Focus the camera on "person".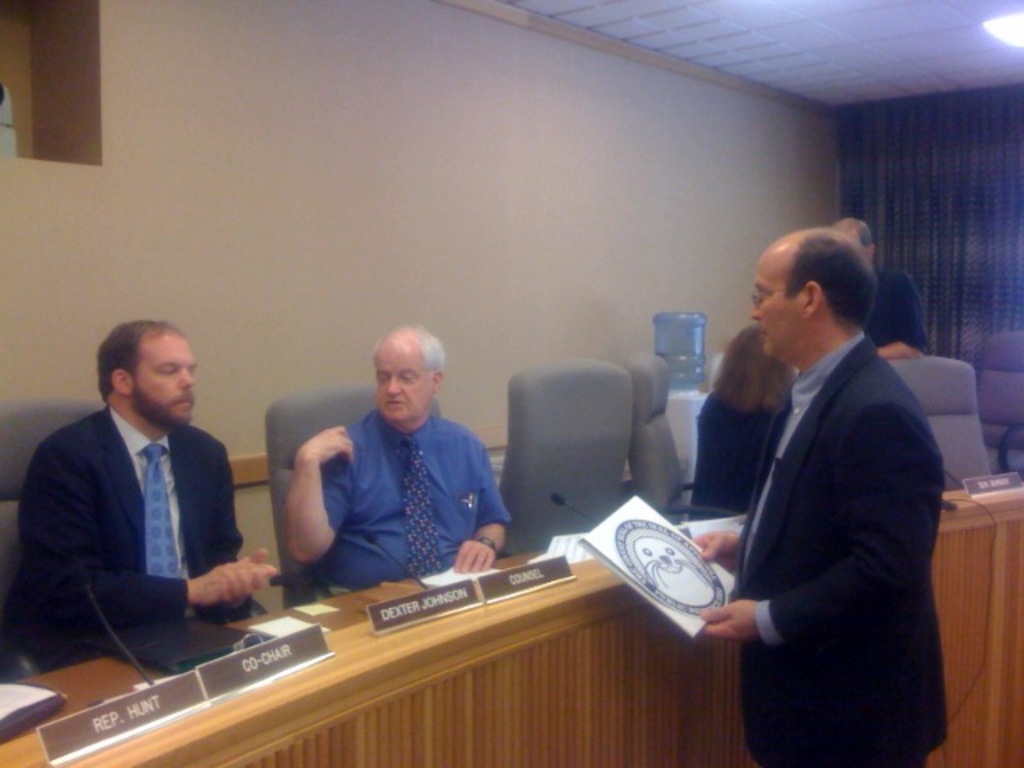
Focus region: bbox(2, 317, 288, 672).
